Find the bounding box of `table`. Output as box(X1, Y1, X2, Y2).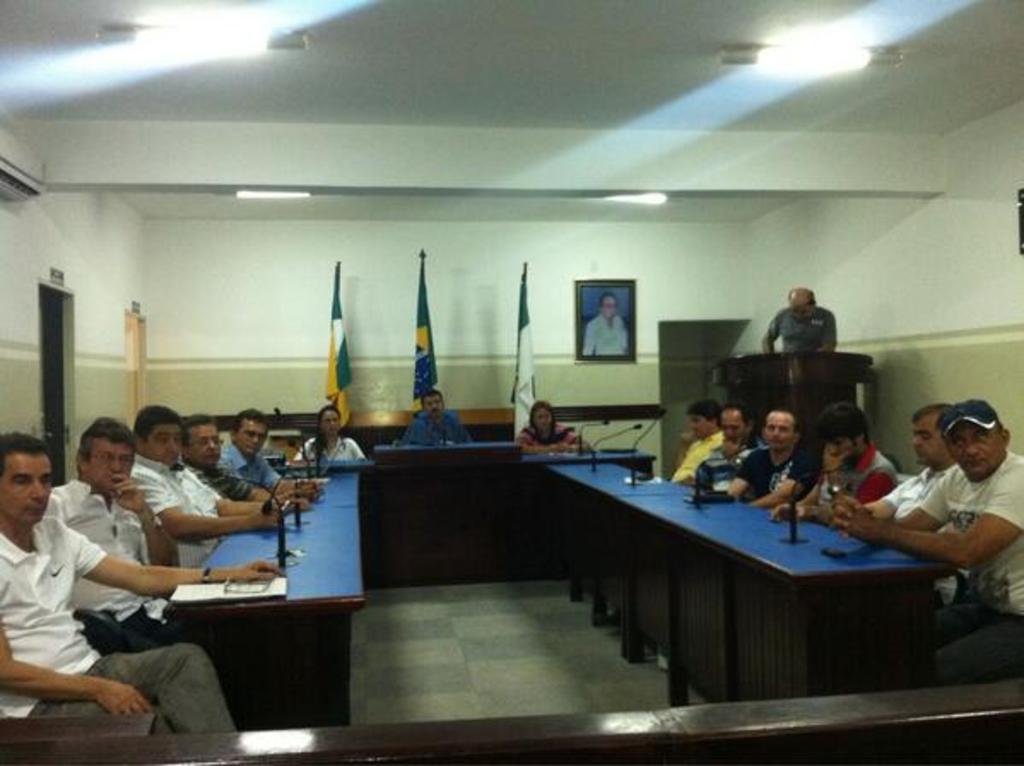
box(513, 472, 990, 713).
